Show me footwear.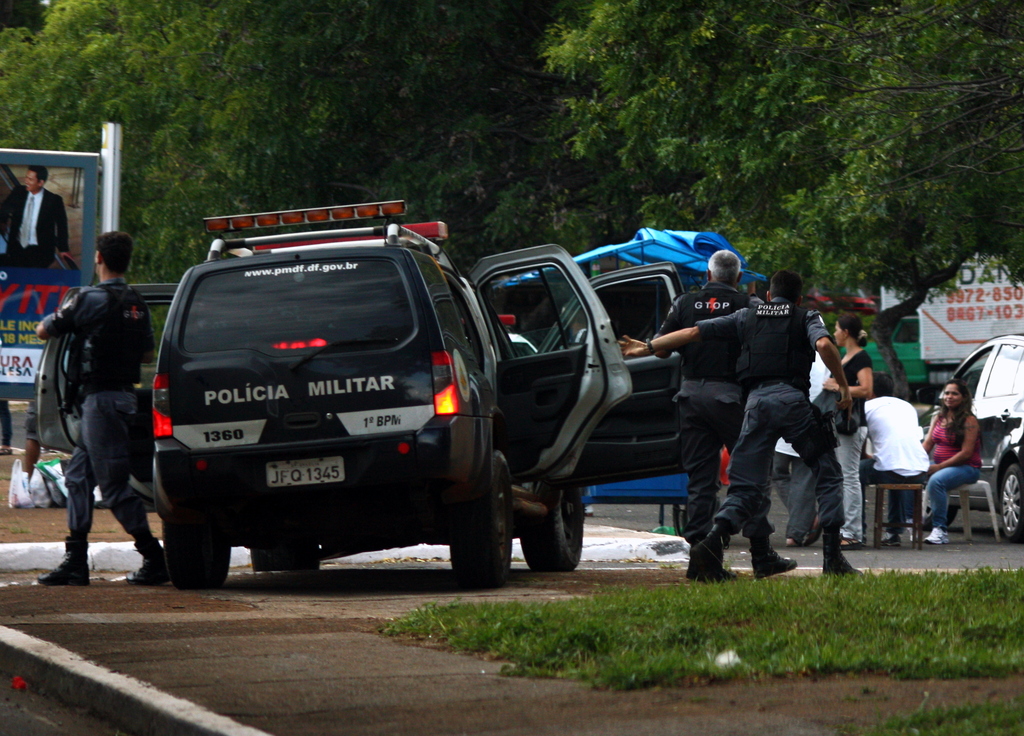
footwear is here: region(879, 532, 901, 549).
